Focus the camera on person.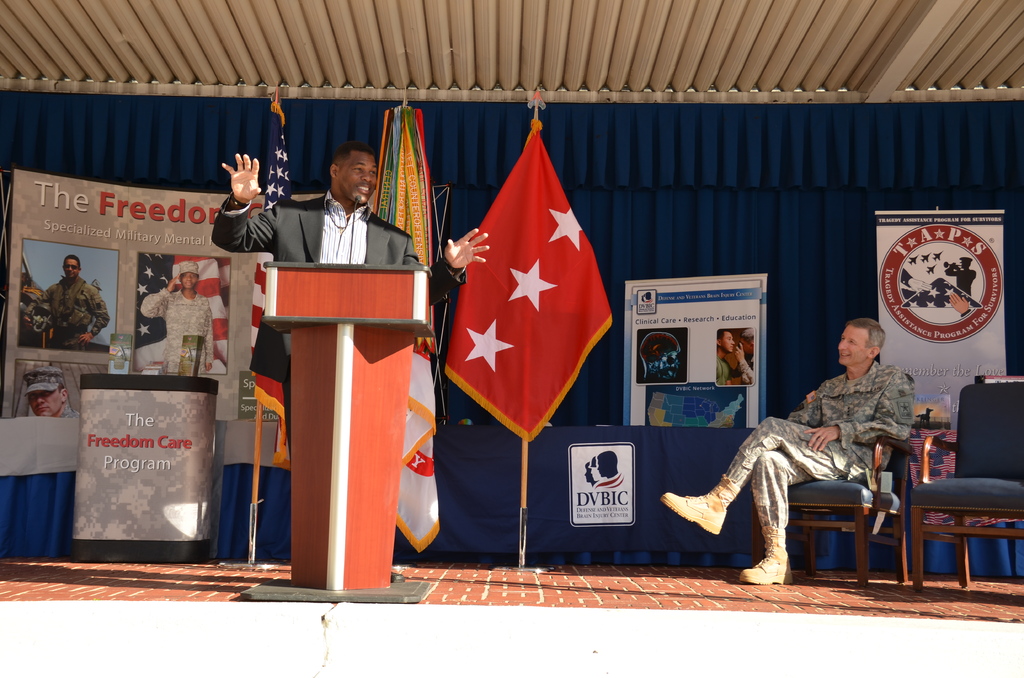
Focus region: x1=659 y1=318 x2=915 y2=586.
